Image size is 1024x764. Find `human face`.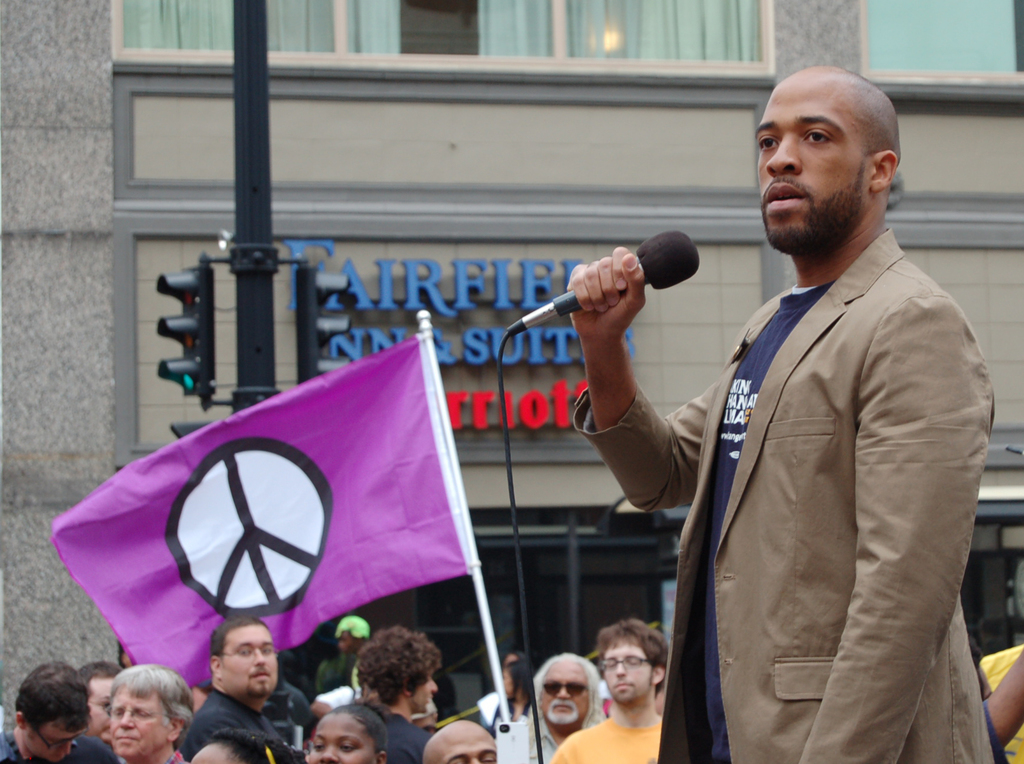
left=595, top=639, right=651, bottom=708.
